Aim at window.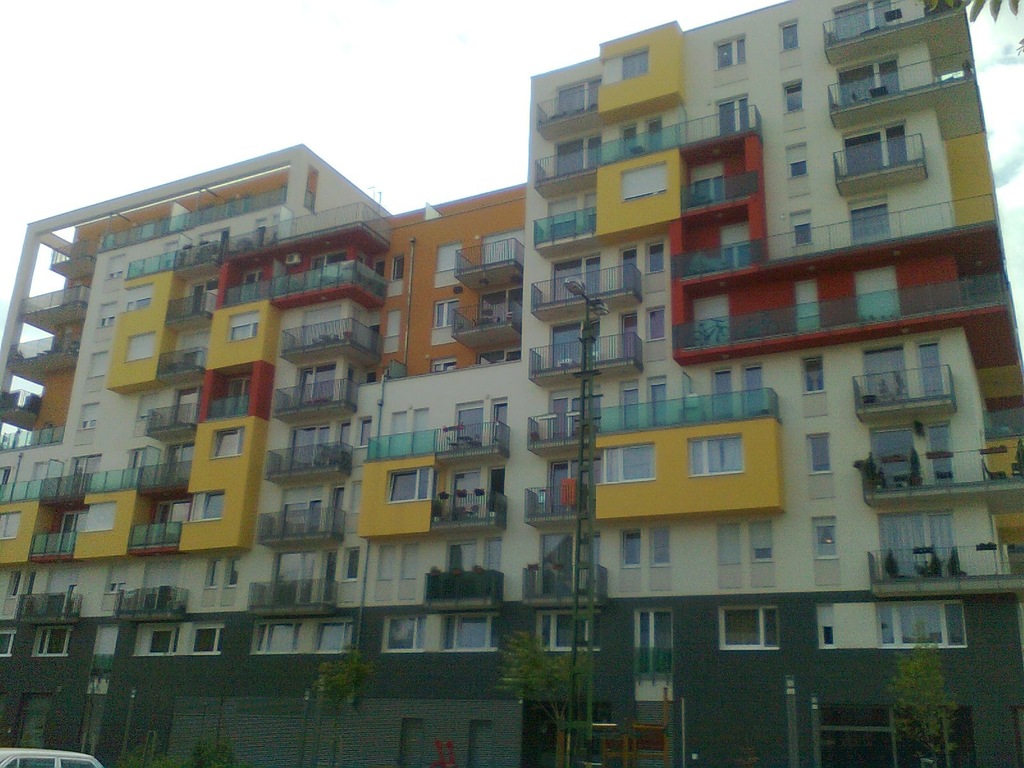
Aimed at <region>191, 631, 237, 659</region>.
